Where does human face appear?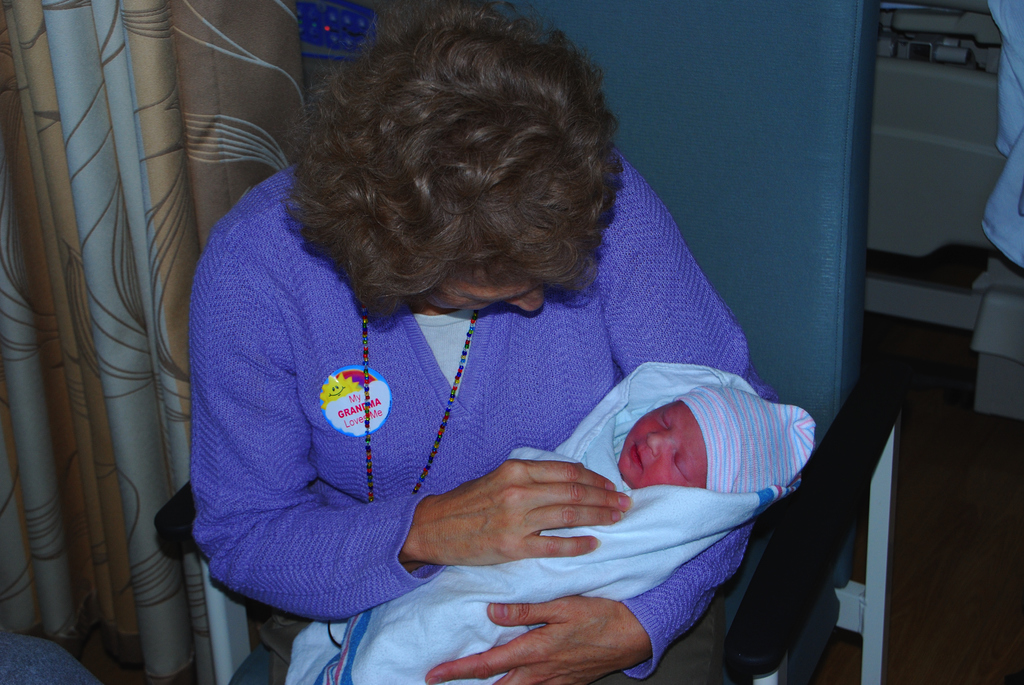
Appears at pyautogui.locateOnScreen(425, 266, 555, 316).
